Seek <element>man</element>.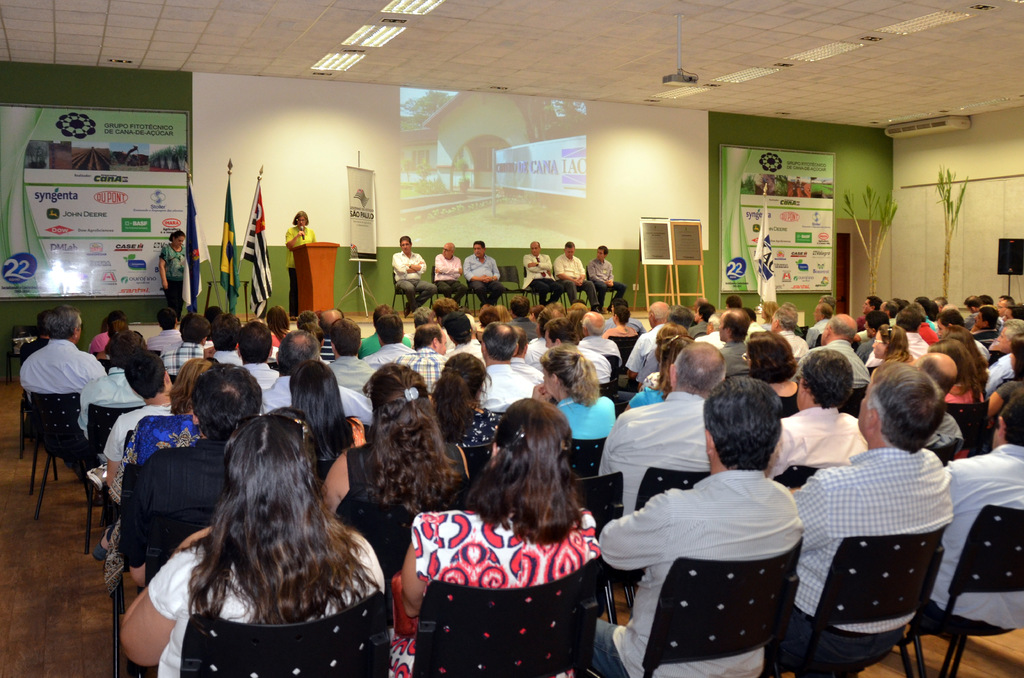
<region>72, 331, 155, 441</region>.
